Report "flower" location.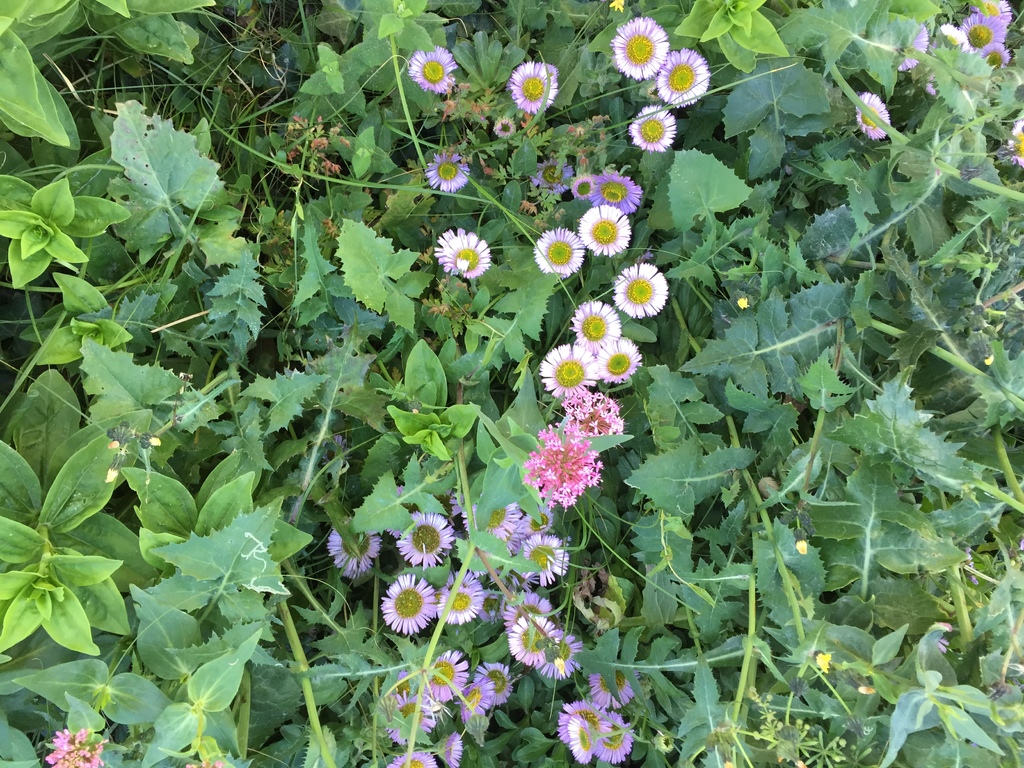
Report: <bbox>575, 654, 643, 710</bbox>.
